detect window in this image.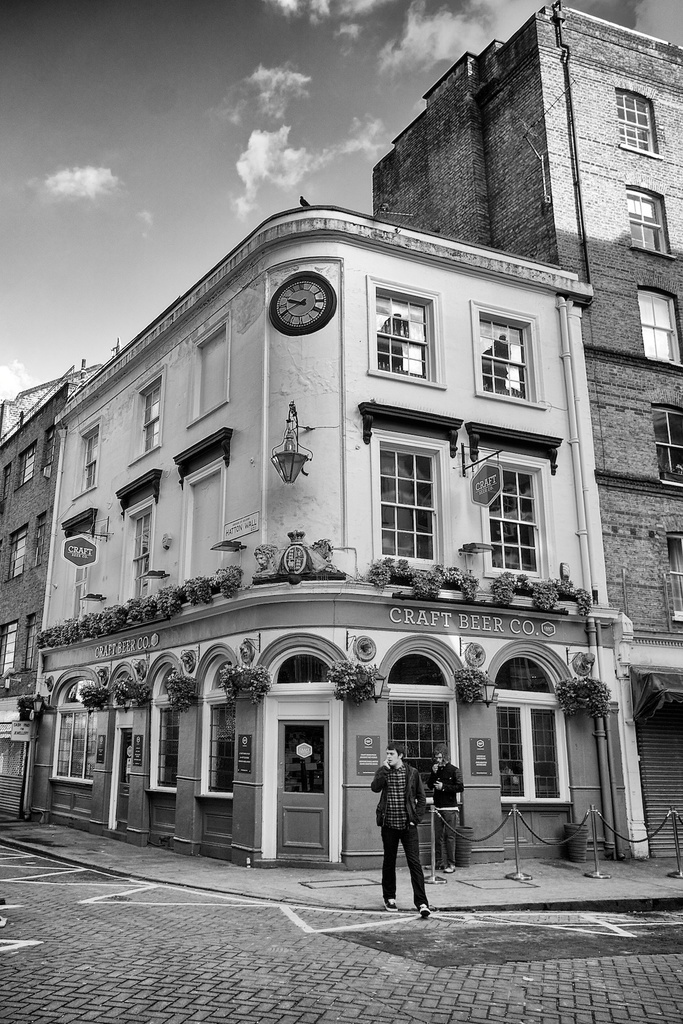
Detection: 498, 688, 577, 810.
